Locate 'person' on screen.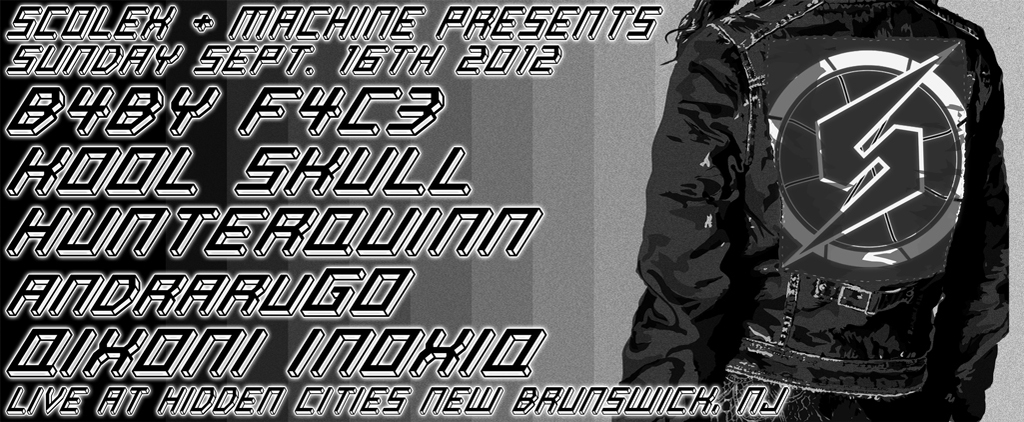
On screen at [left=664, top=0, right=964, bottom=406].
